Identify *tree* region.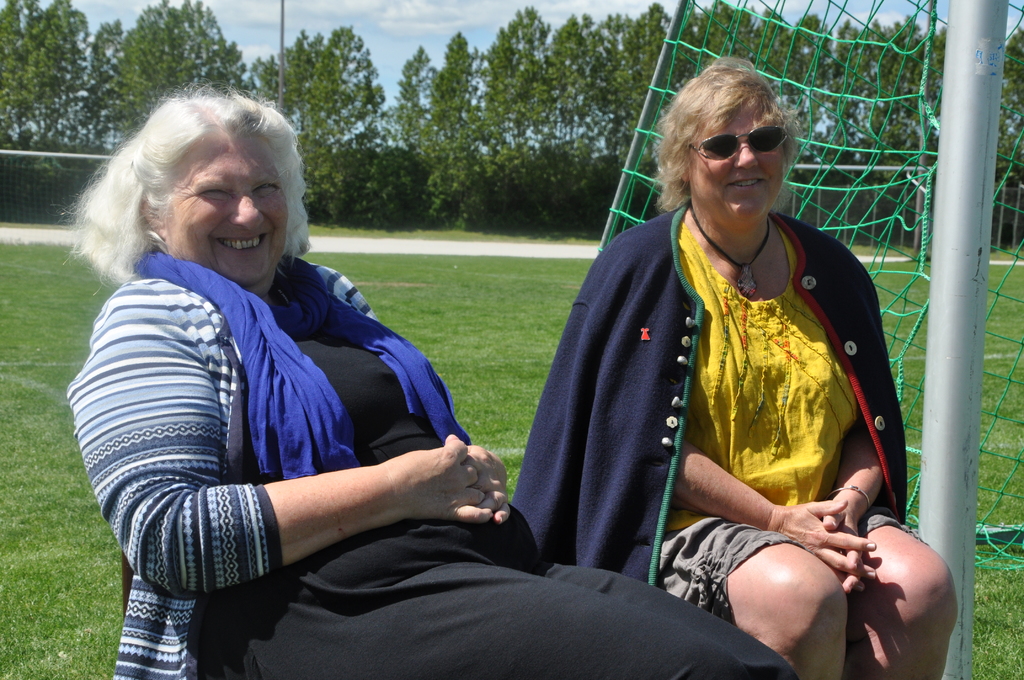
Region: locate(551, 6, 611, 229).
